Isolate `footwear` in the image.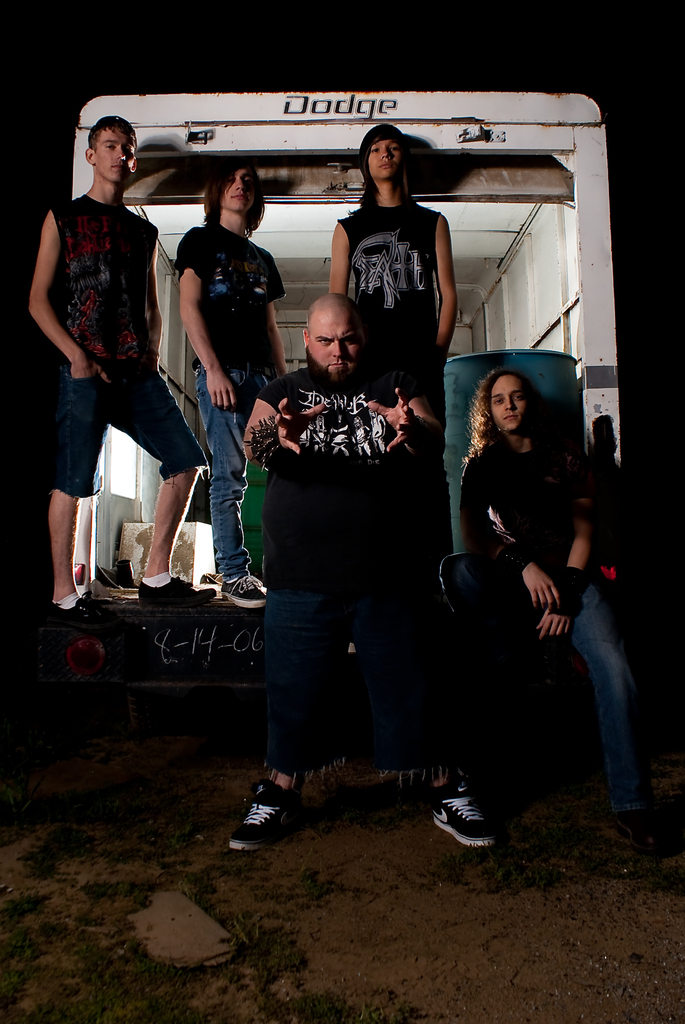
Isolated region: [left=429, top=778, right=497, bottom=856].
